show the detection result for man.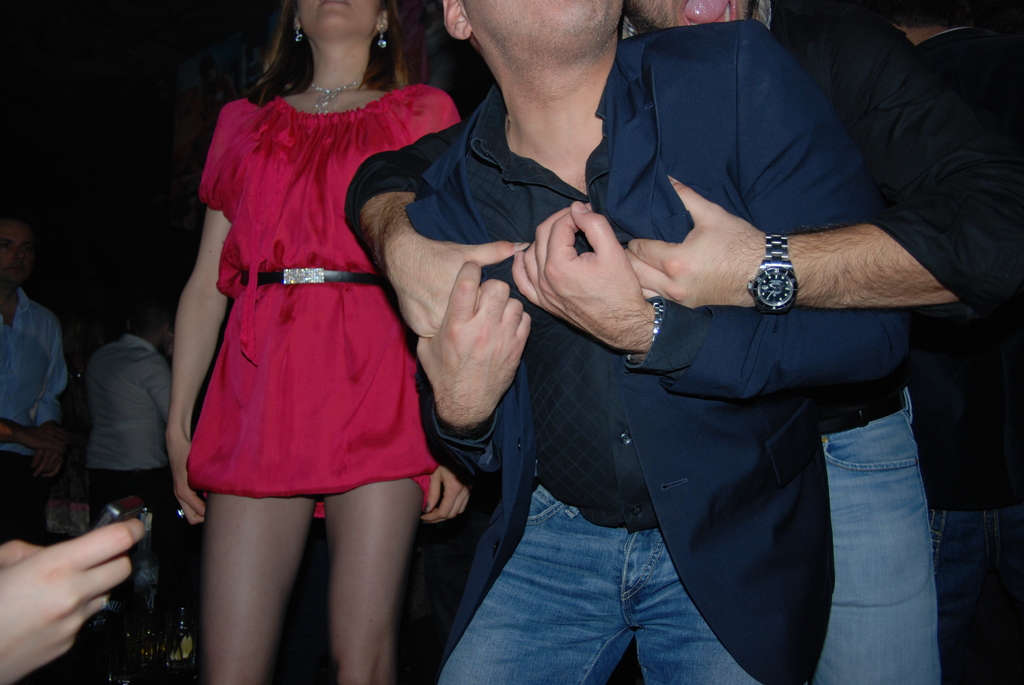
rect(341, 0, 1002, 684).
